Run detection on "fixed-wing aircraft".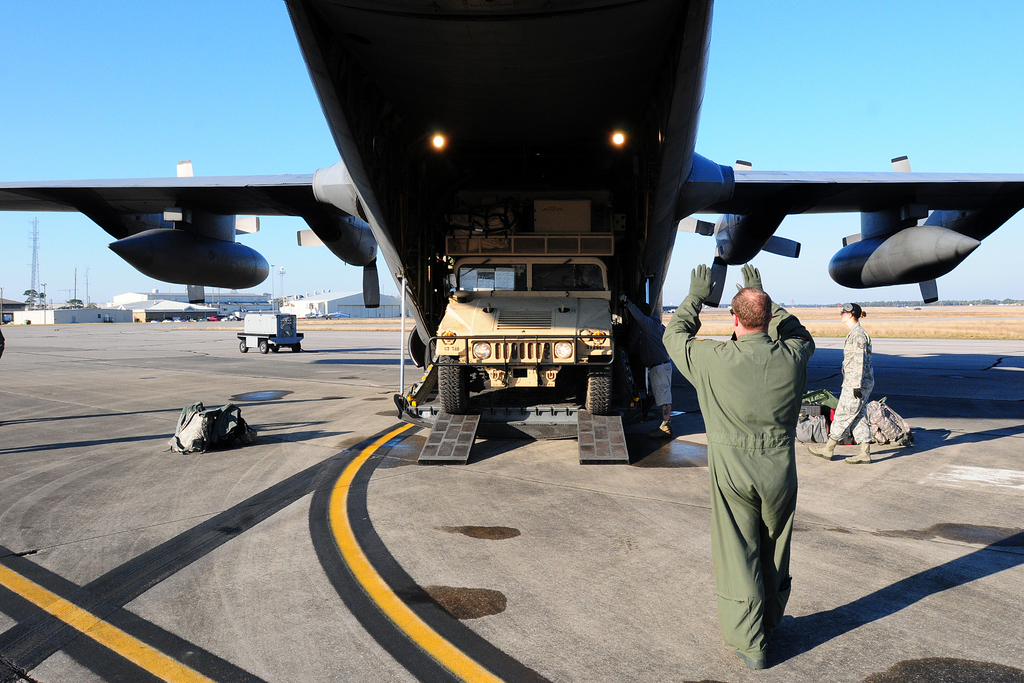
Result: [0,0,1023,467].
